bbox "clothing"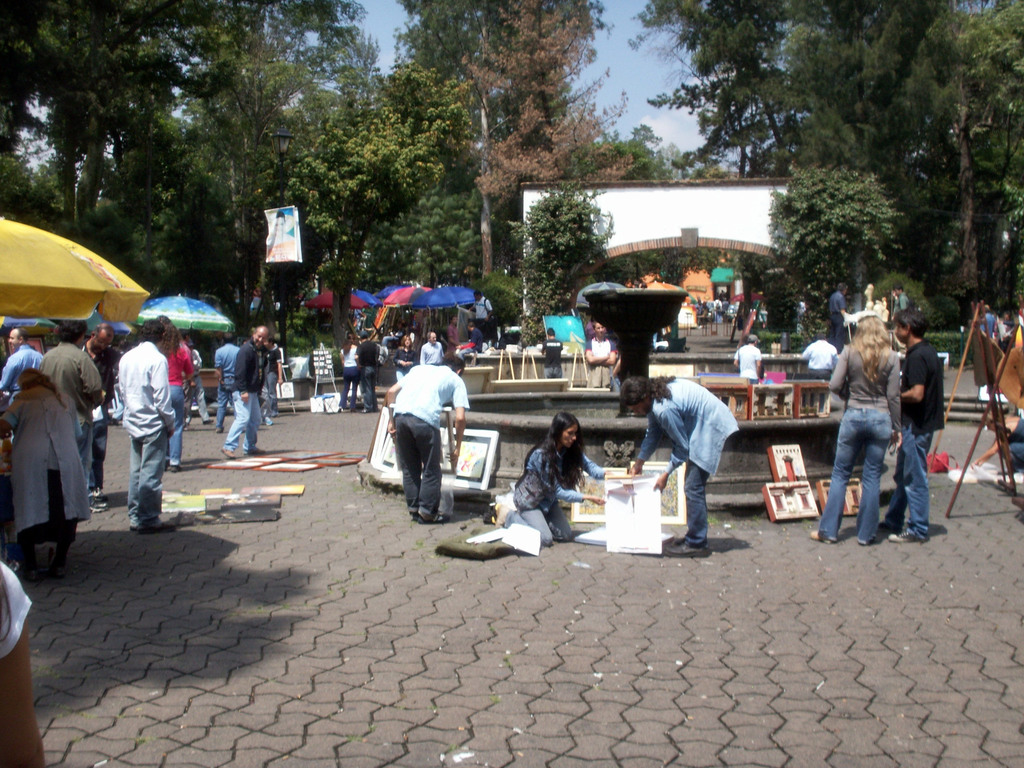
(left=824, top=342, right=902, bottom=540)
